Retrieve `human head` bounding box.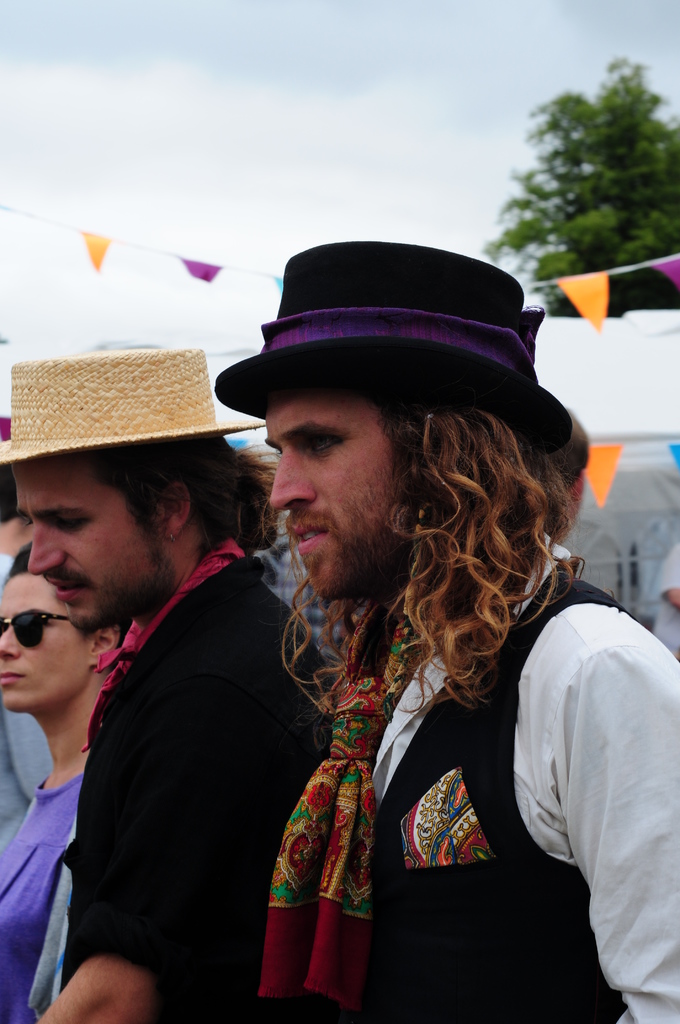
Bounding box: bbox=(9, 365, 254, 638).
